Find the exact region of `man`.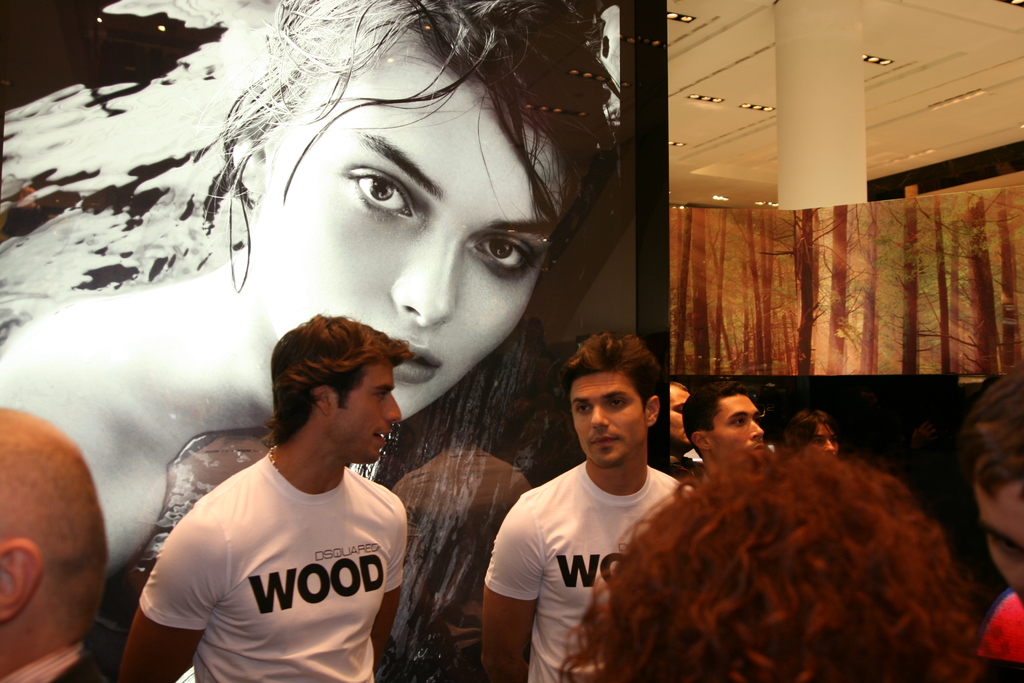
Exact region: BBox(984, 362, 1023, 672).
